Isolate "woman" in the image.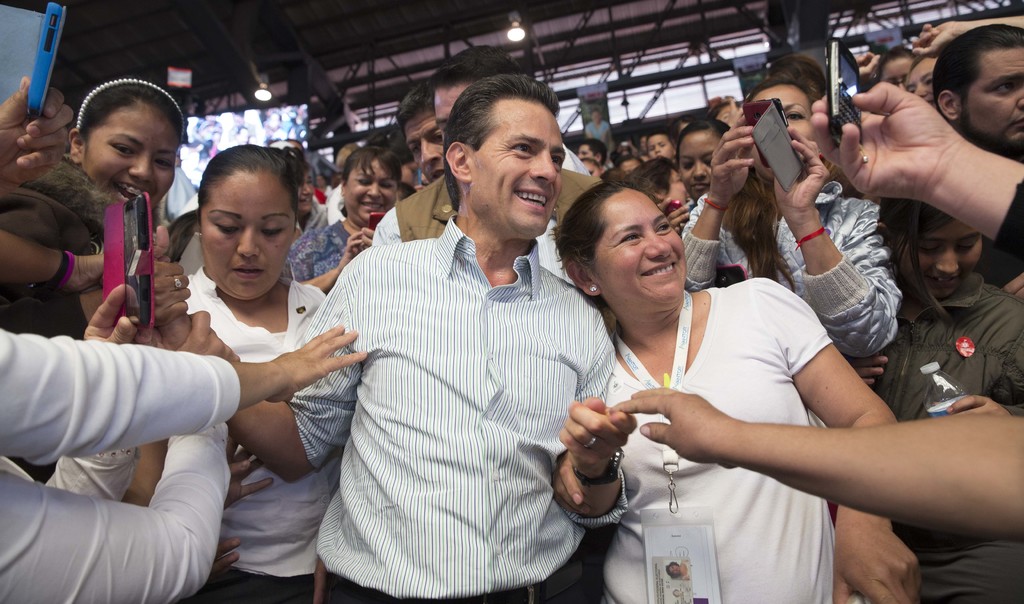
Isolated region: rect(127, 145, 358, 603).
